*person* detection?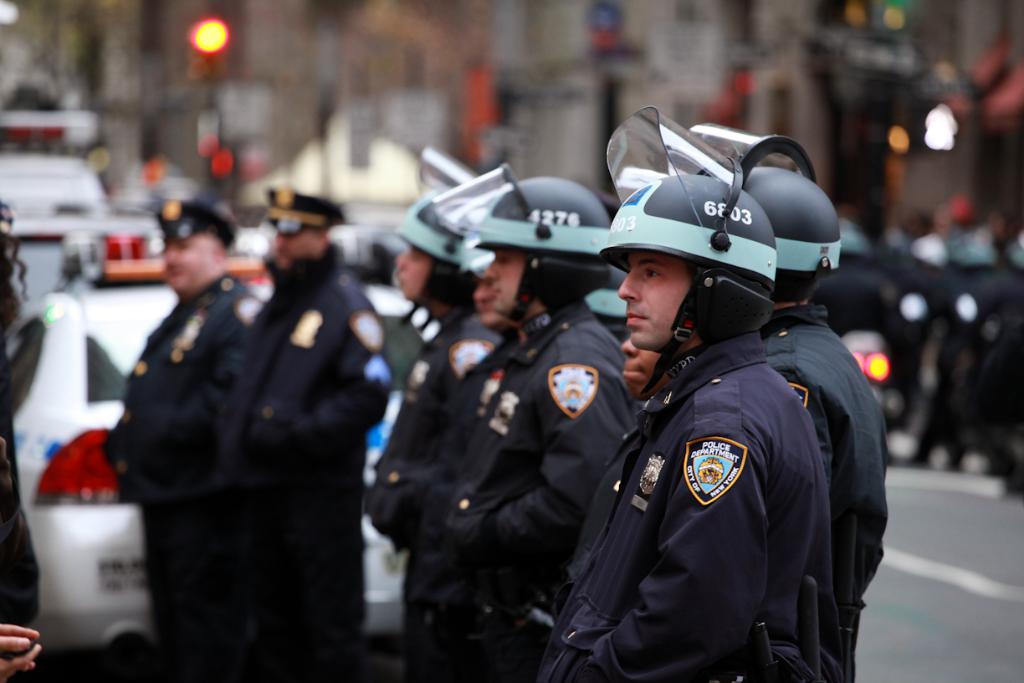
[895,228,1023,497]
